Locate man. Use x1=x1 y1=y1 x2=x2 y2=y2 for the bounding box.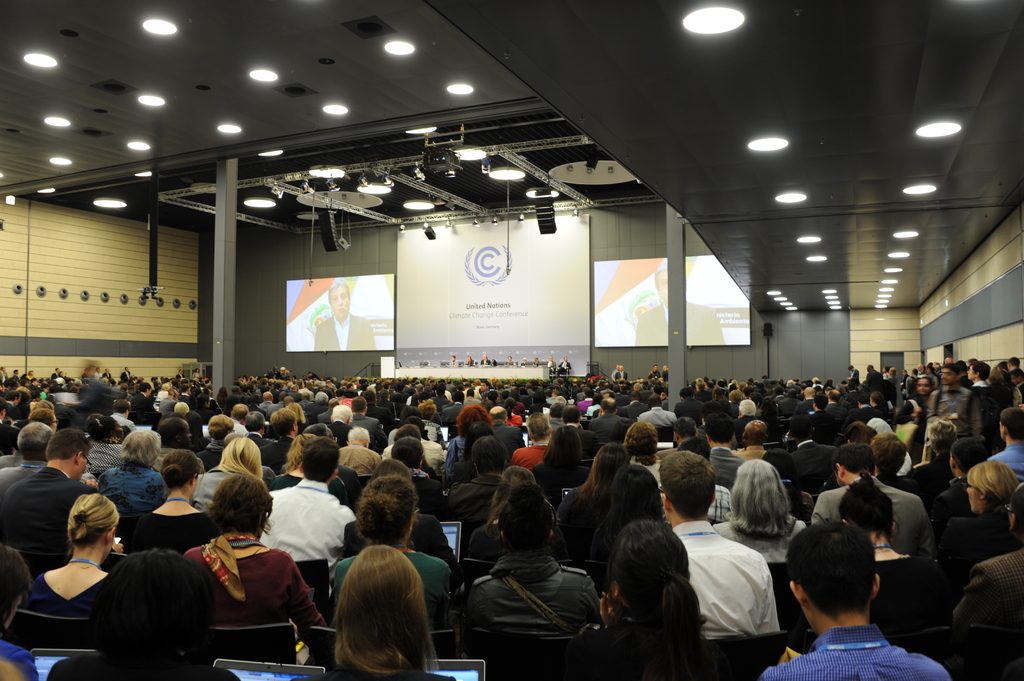
x1=669 y1=415 x2=717 y2=463.
